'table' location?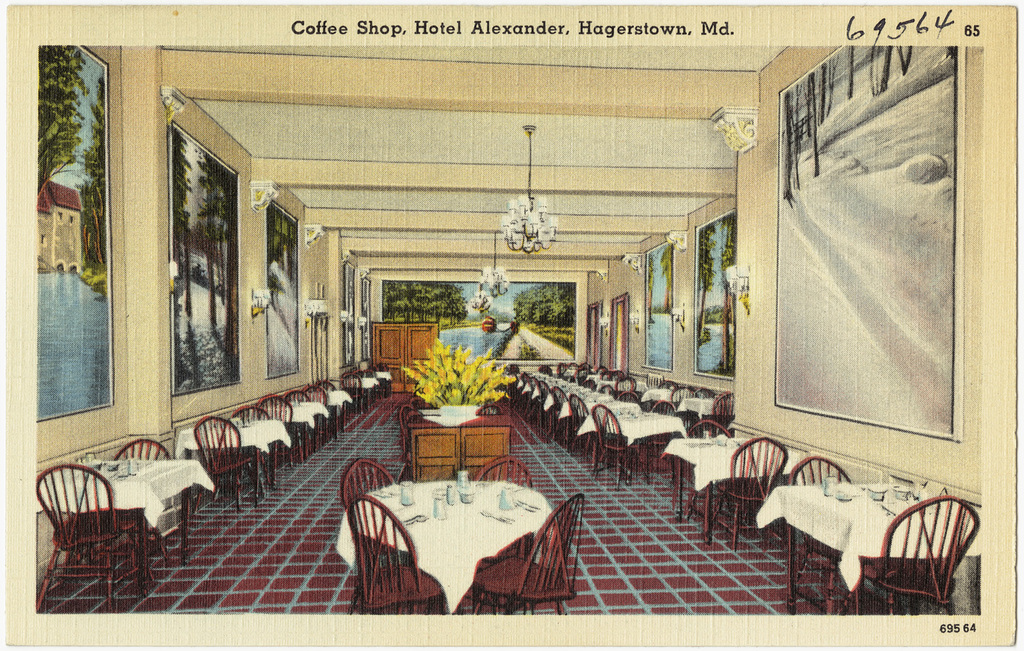
{"left": 258, "top": 400, "right": 322, "bottom": 451}
